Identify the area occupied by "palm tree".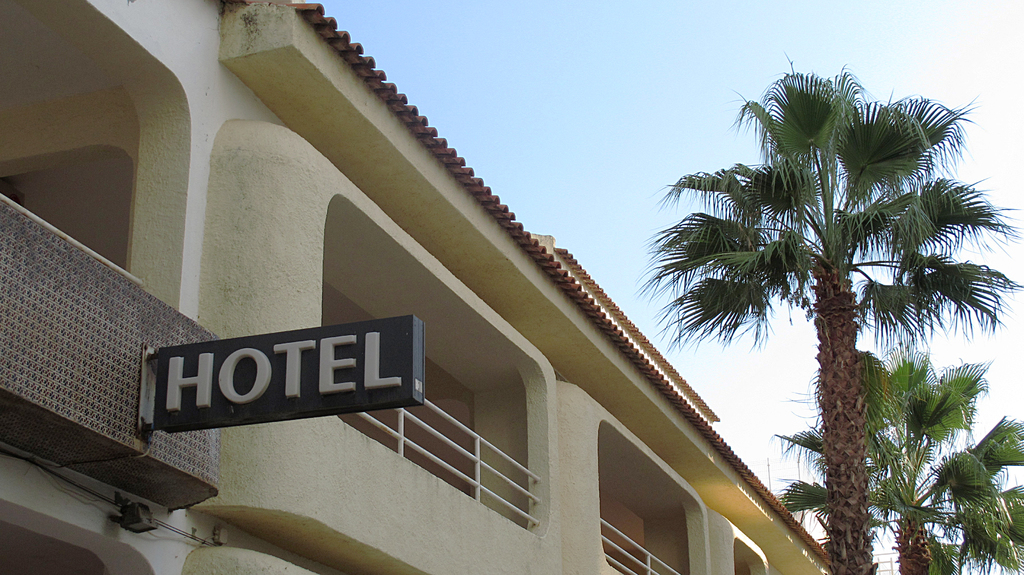
Area: pyautogui.locateOnScreen(771, 339, 1023, 574).
